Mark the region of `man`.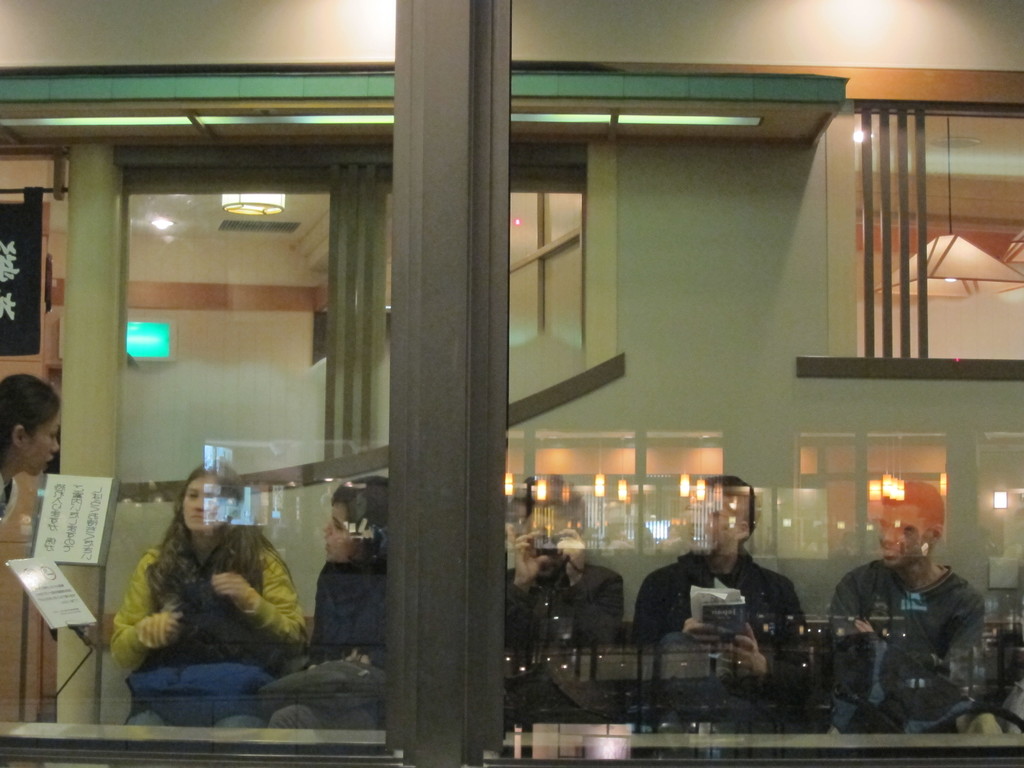
Region: bbox(634, 476, 812, 728).
